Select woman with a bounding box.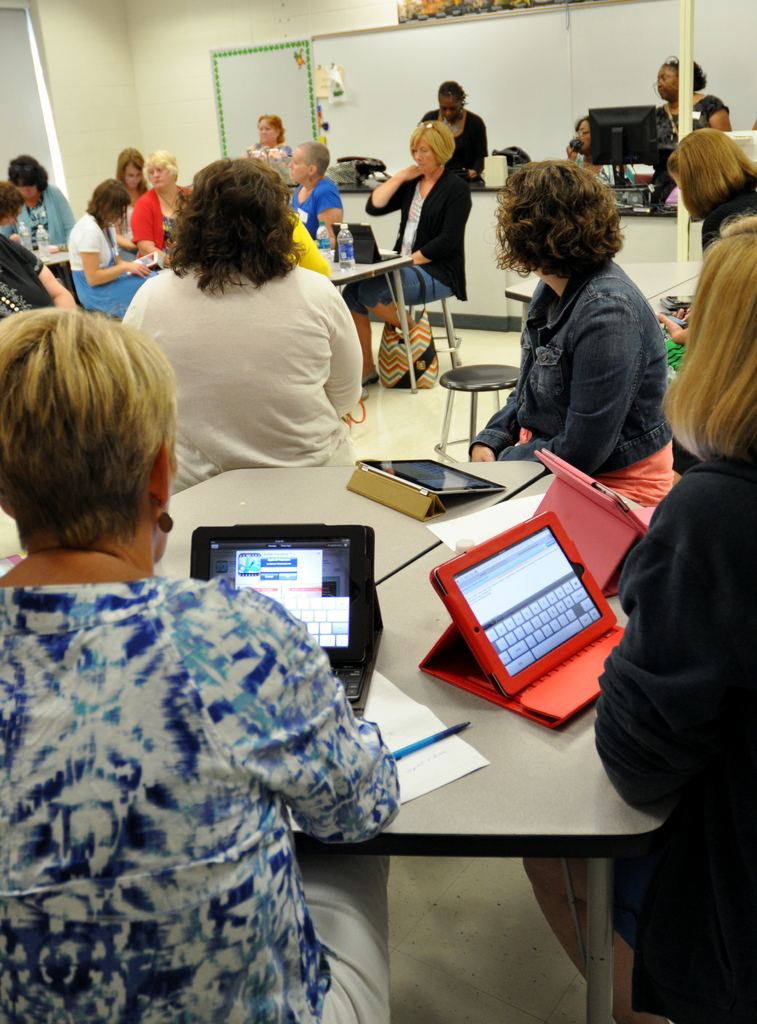
region(662, 130, 756, 360).
